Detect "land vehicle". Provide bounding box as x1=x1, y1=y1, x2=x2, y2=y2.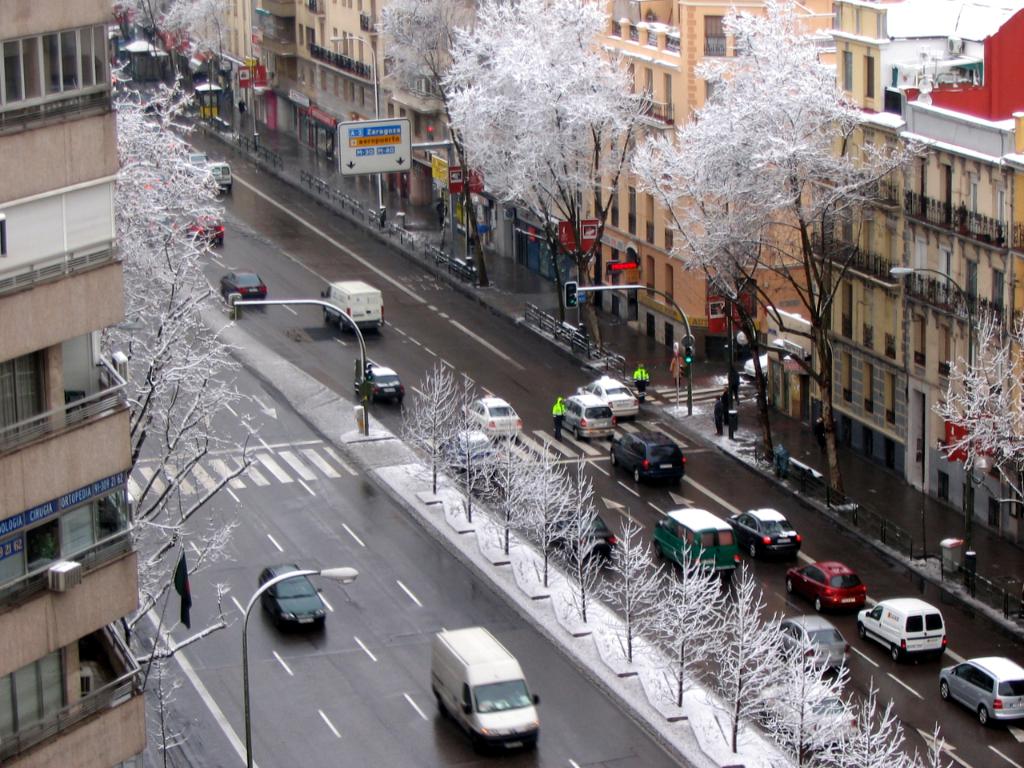
x1=221, y1=271, x2=269, y2=302.
